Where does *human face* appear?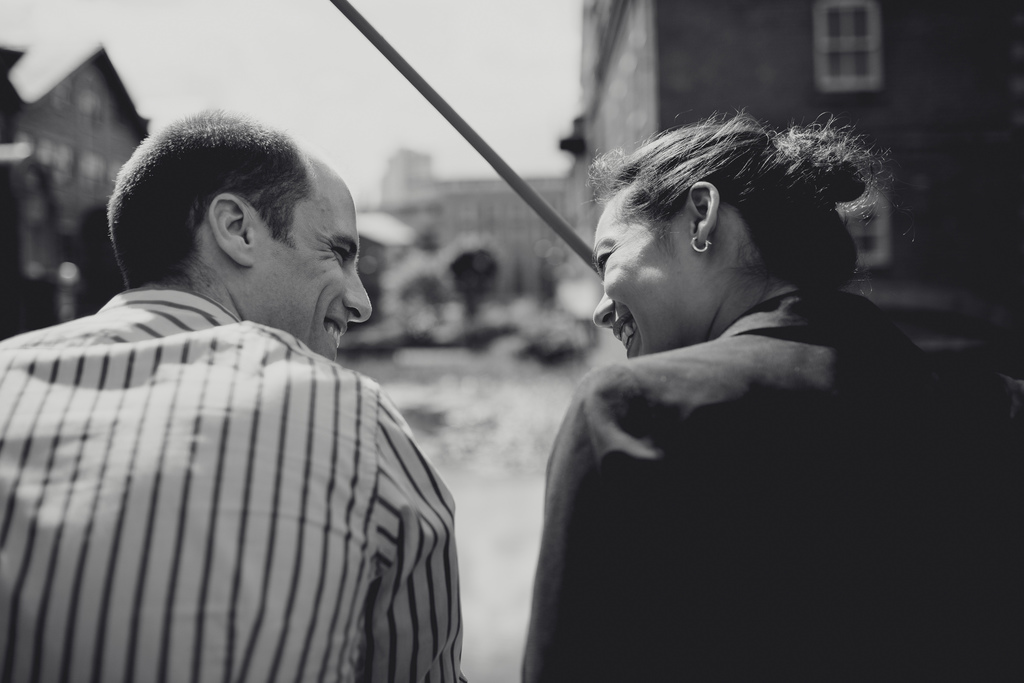
Appears at <region>589, 186, 694, 359</region>.
